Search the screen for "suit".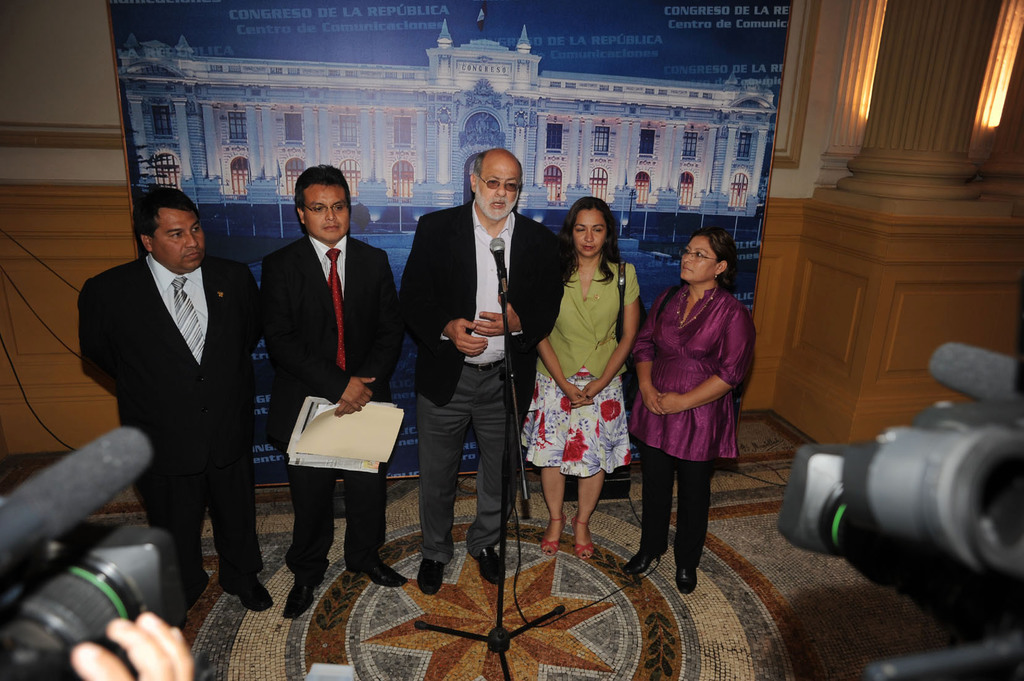
Found at [x1=263, y1=235, x2=406, y2=579].
